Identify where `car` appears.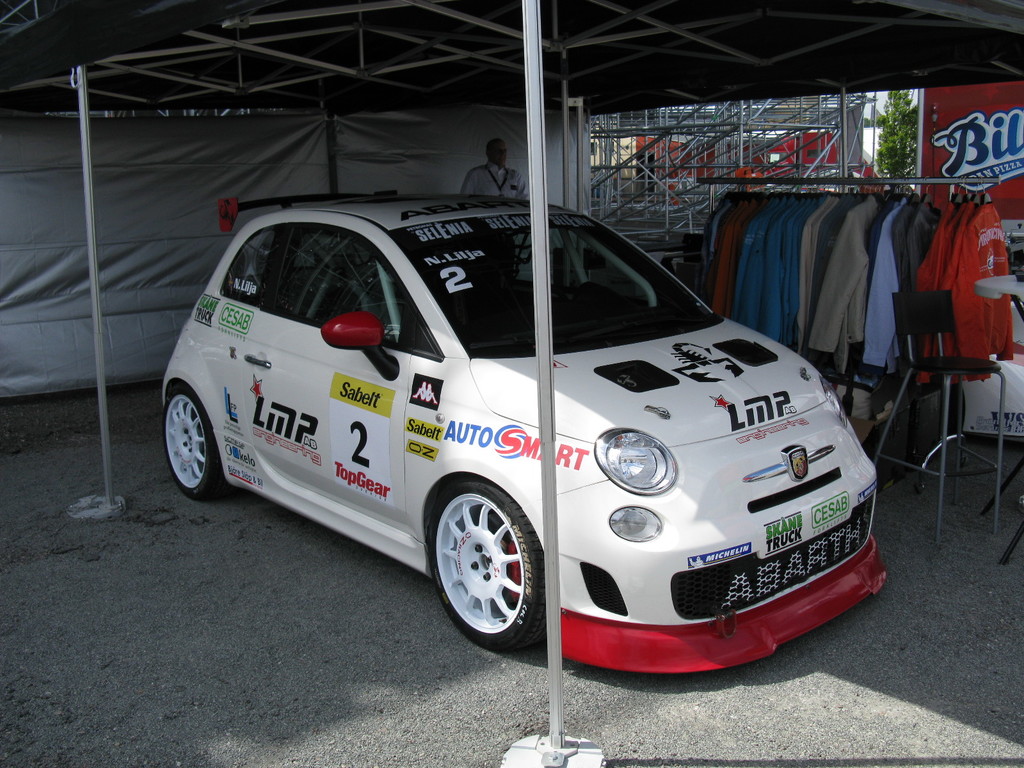
Appears at bbox=(163, 180, 884, 676).
